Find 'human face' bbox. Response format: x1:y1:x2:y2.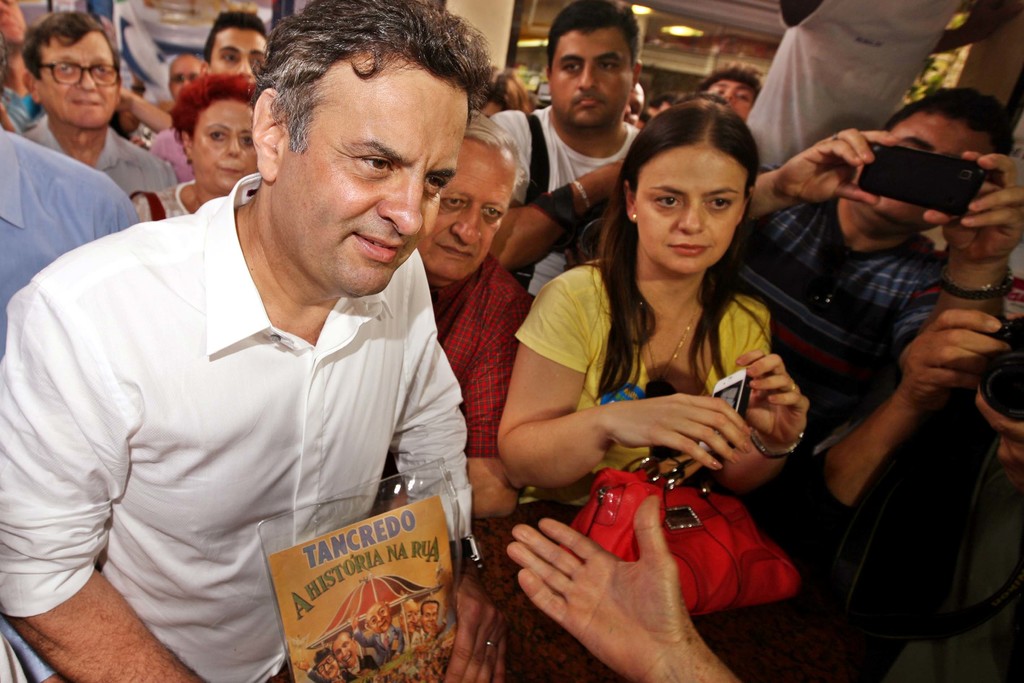
630:140:746:278.
